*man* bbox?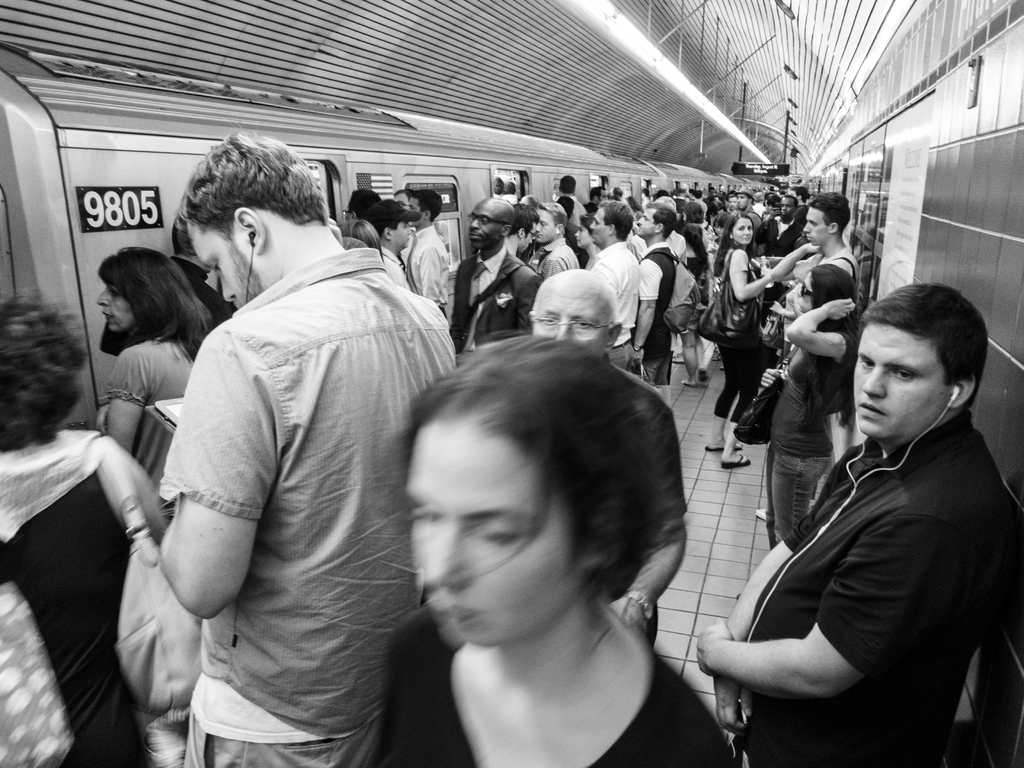
404/188/452/317
